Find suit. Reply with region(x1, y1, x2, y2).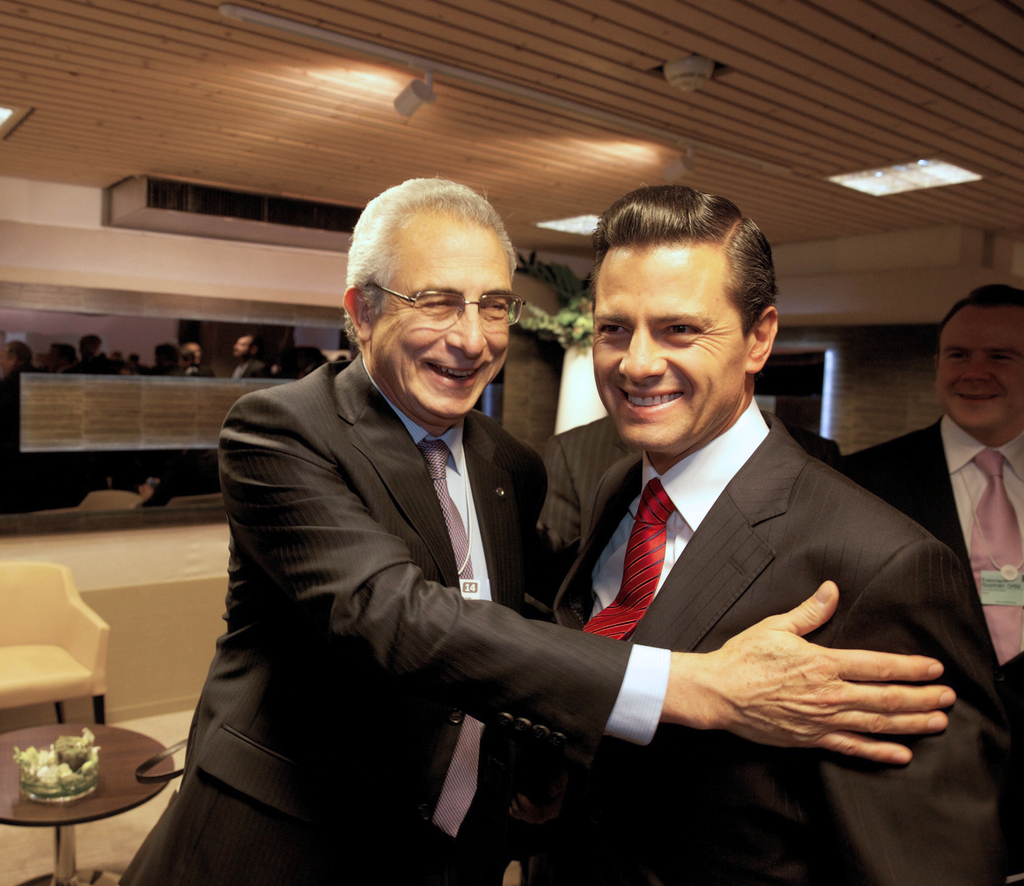
region(237, 225, 729, 860).
